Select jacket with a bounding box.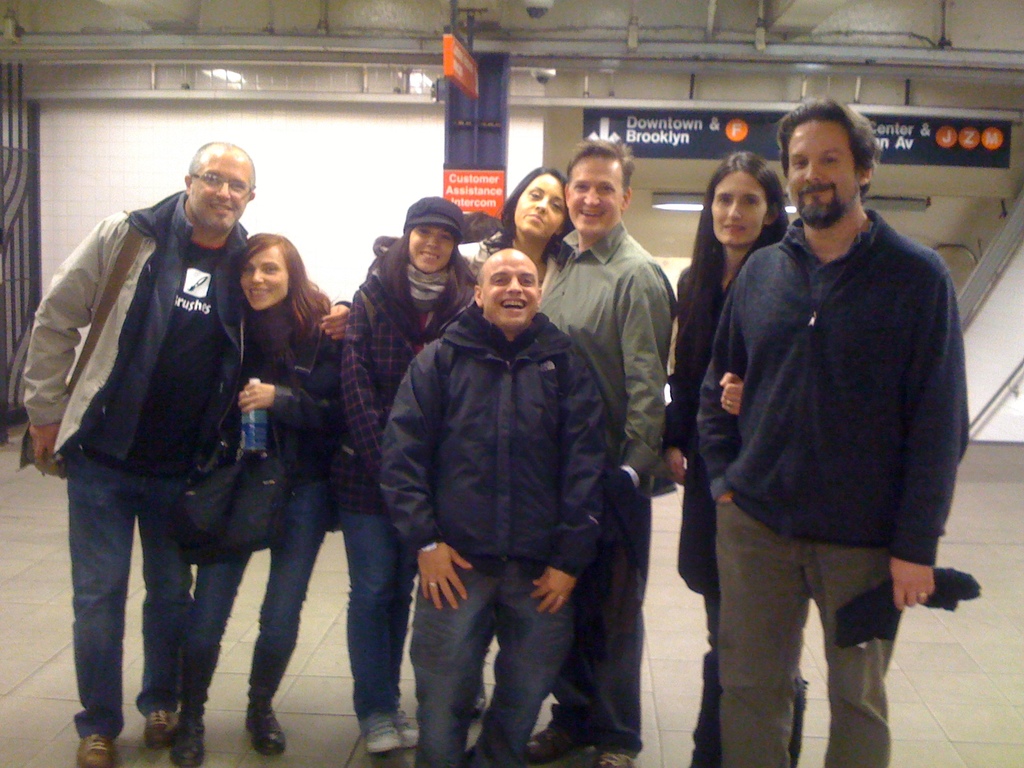
bbox(250, 303, 356, 530).
